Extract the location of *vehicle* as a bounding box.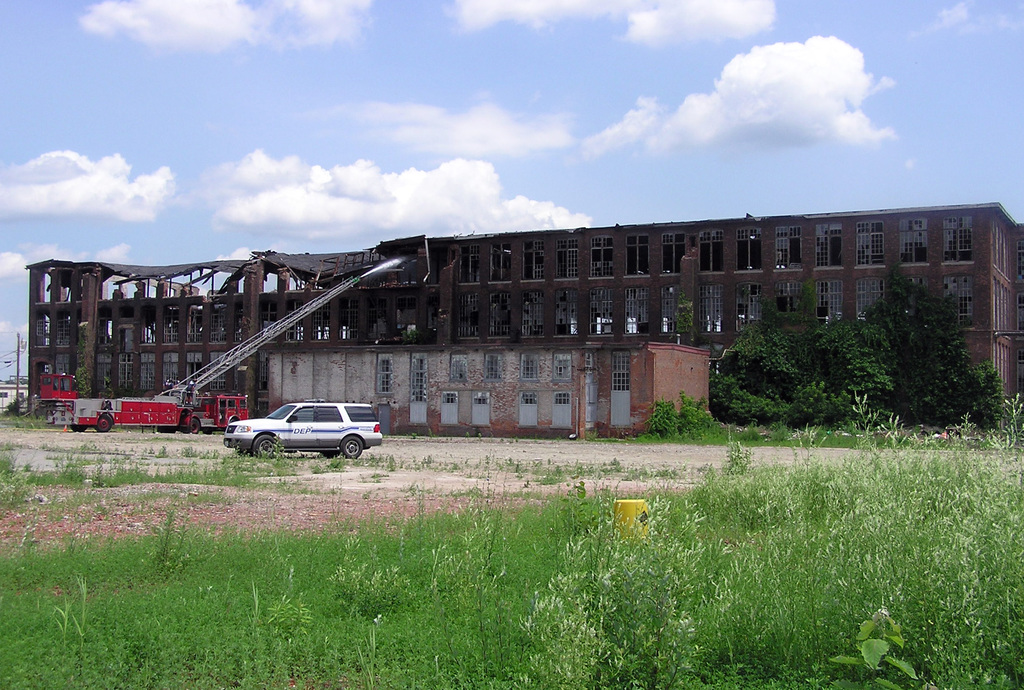
[x1=223, y1=399, x2=381, y2=456].
